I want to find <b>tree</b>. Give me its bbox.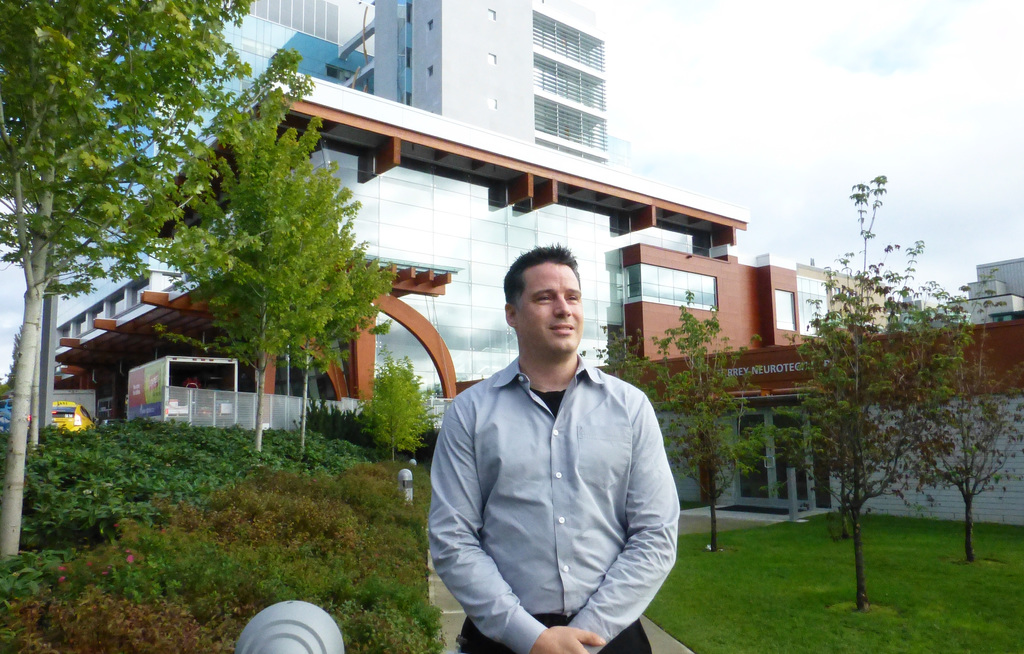
161, 90, 414, 464.
